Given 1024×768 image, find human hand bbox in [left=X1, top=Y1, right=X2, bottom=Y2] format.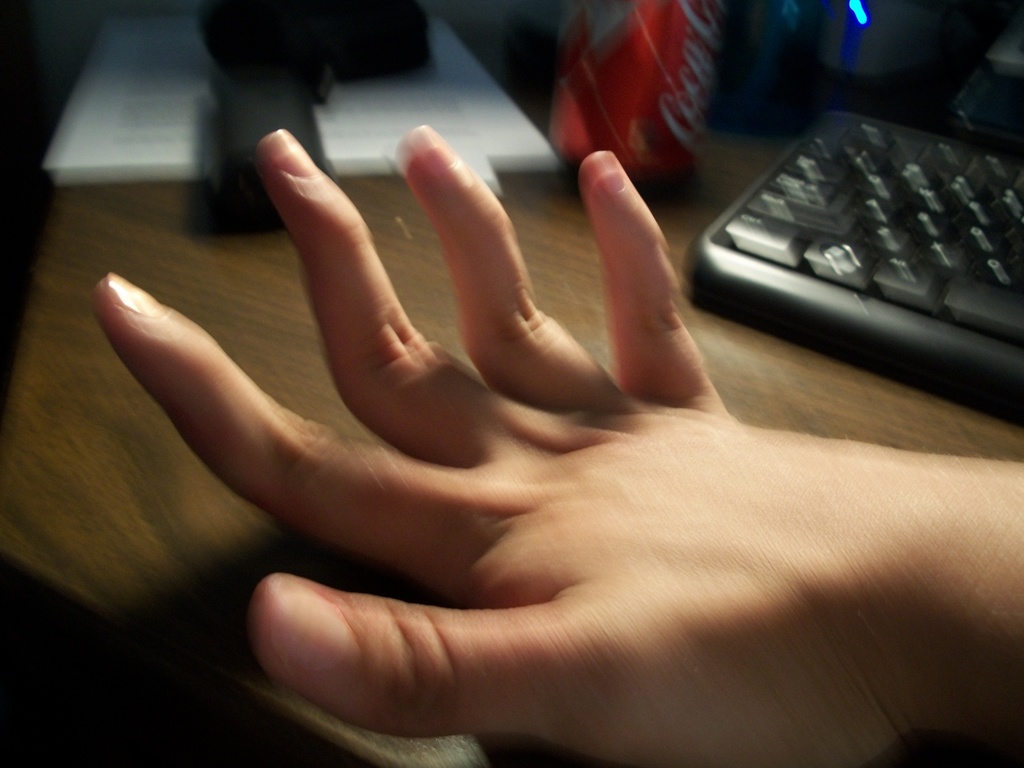
[left=89, top=117, right=913, bottom=767].
